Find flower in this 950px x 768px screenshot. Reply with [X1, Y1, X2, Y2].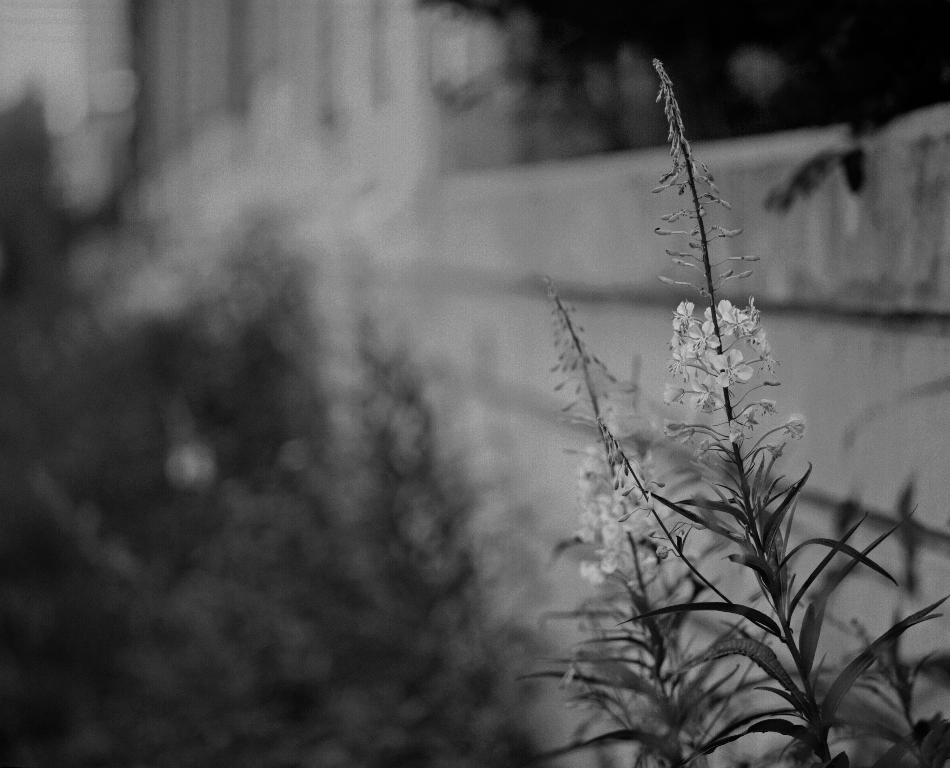
[667, 304, 777, 426].
